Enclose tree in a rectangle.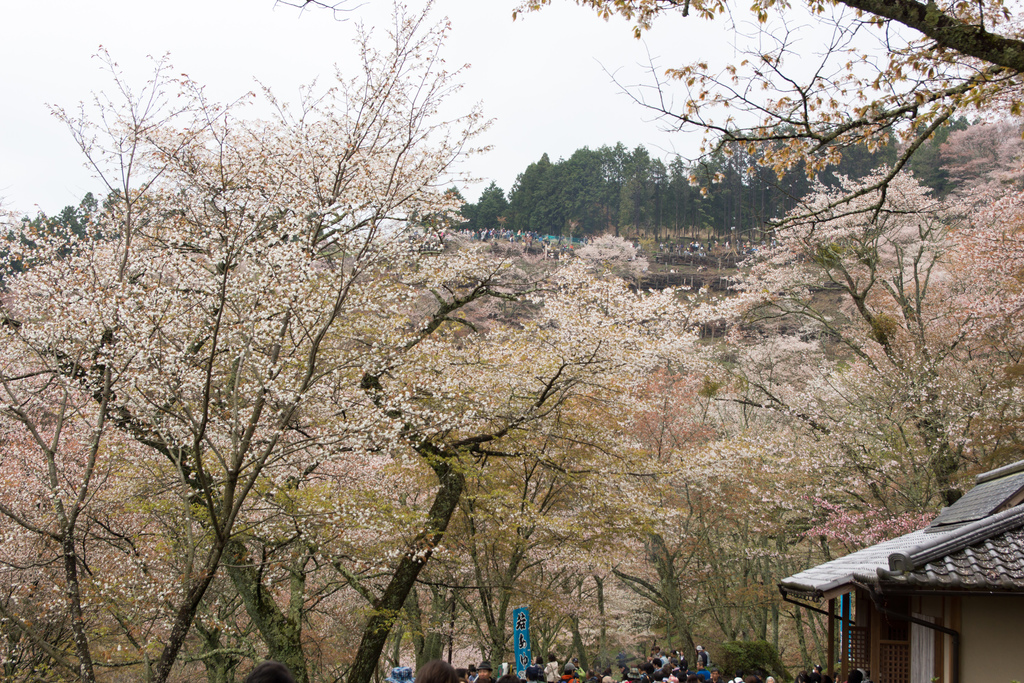
0, 0, 495, 682.
